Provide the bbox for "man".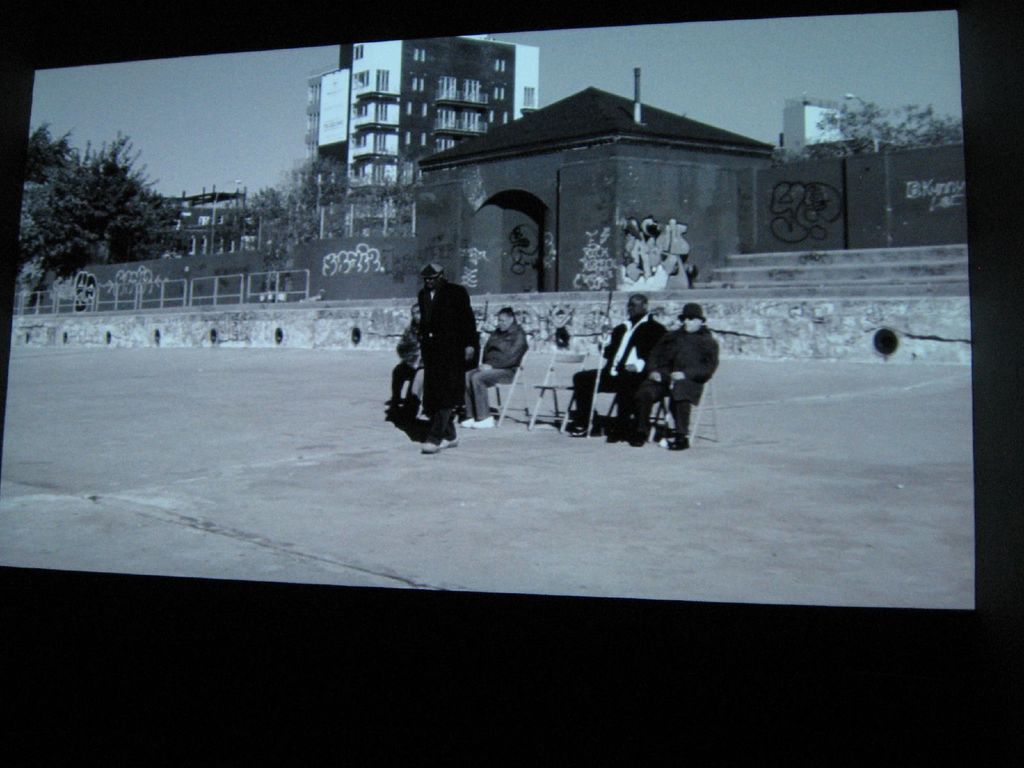
select_region(387, 304, 419, 401).
